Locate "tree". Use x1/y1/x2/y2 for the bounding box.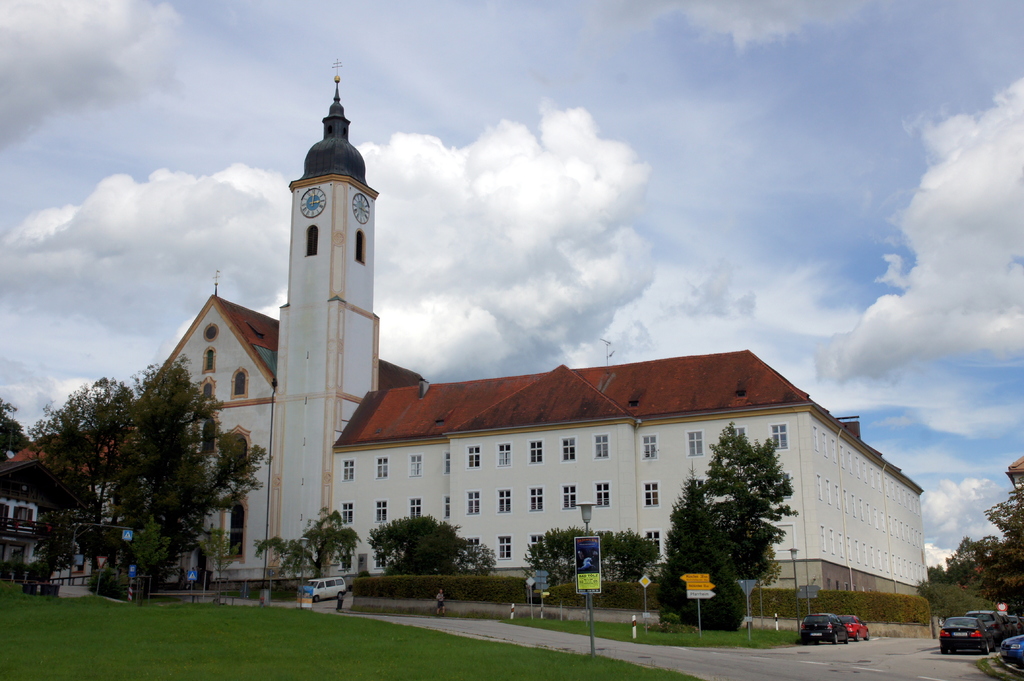
602/527/660/587.
